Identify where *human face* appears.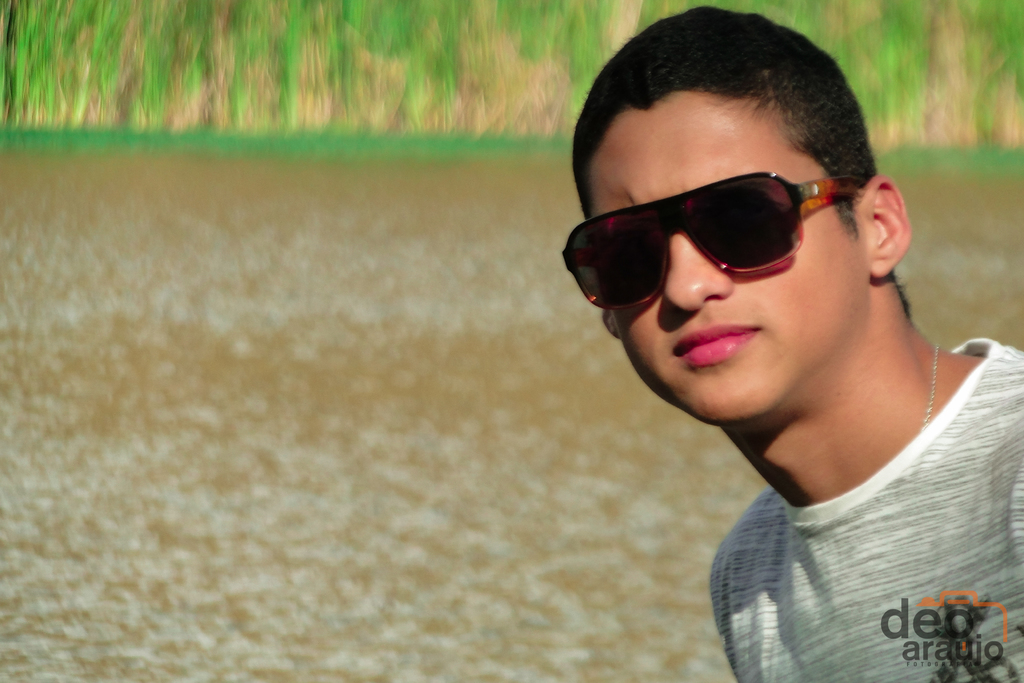
Appears at (587, 90, 869, 422).
